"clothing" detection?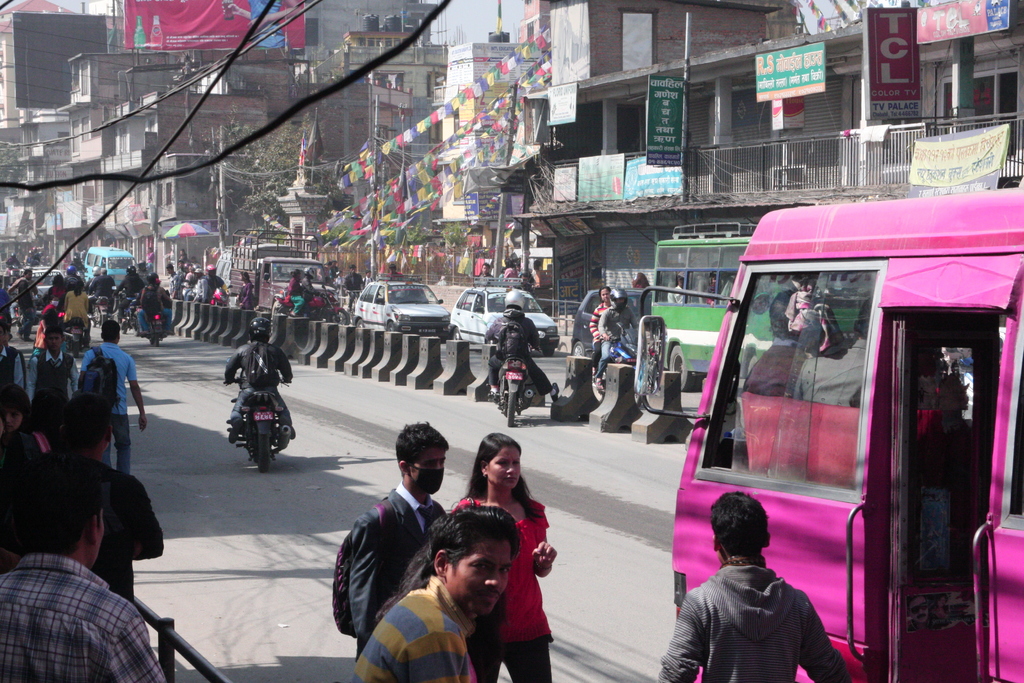
left=79, top=342, right=138, bottom=471
